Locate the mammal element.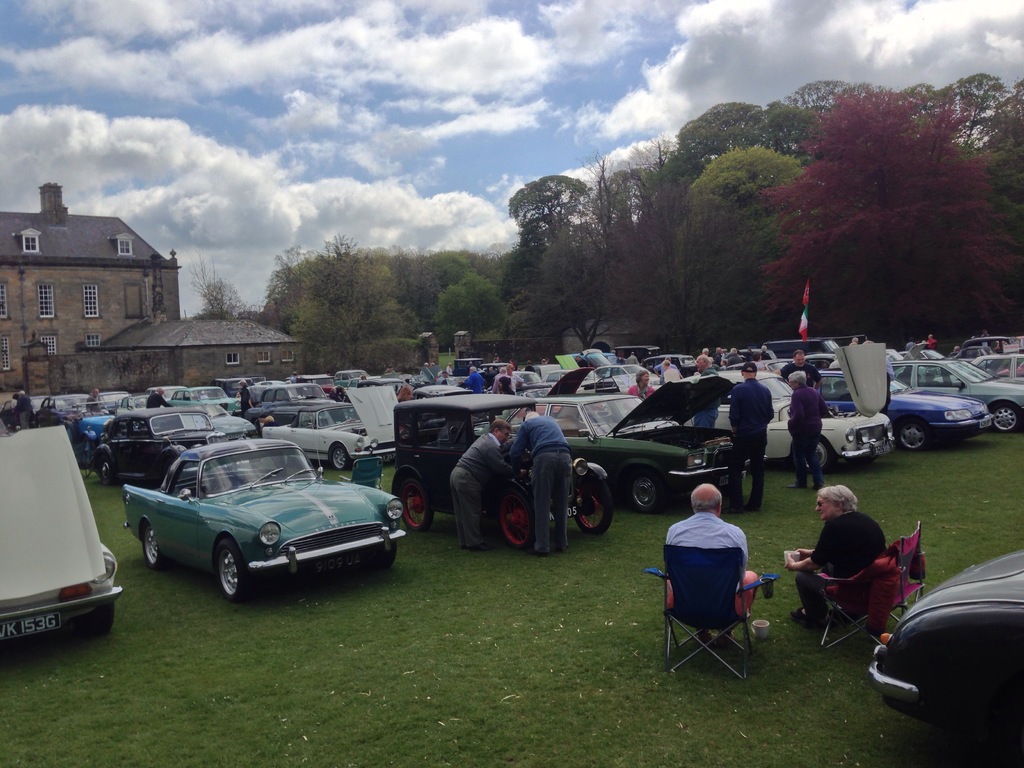
Element bbox: select_region(88, 387, 102, 410).
